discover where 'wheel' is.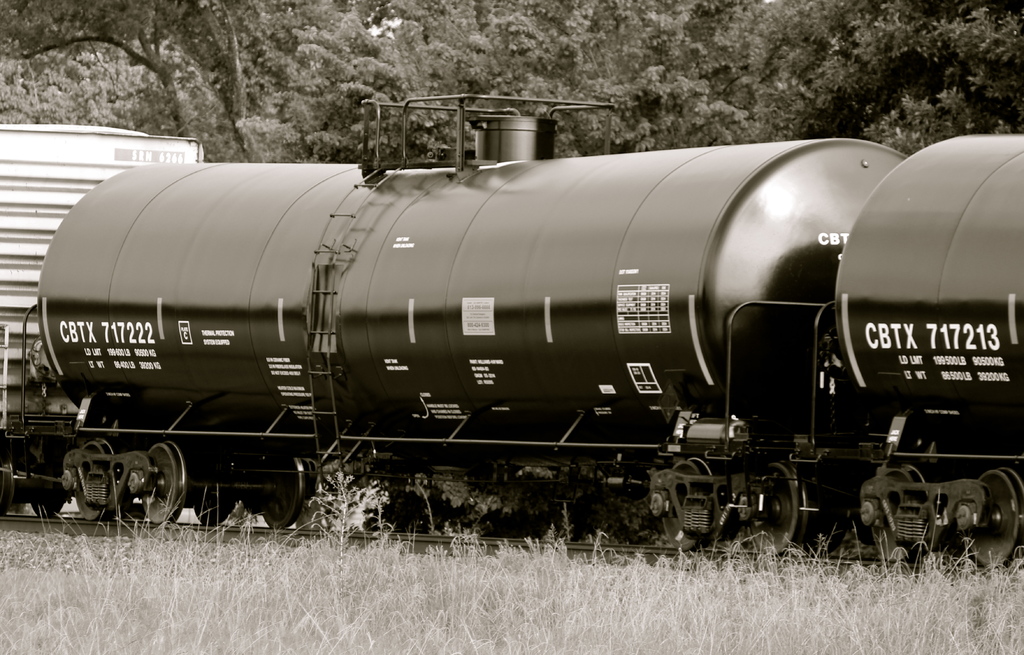
Discovered at BBox(0, 454, 11, 516).
